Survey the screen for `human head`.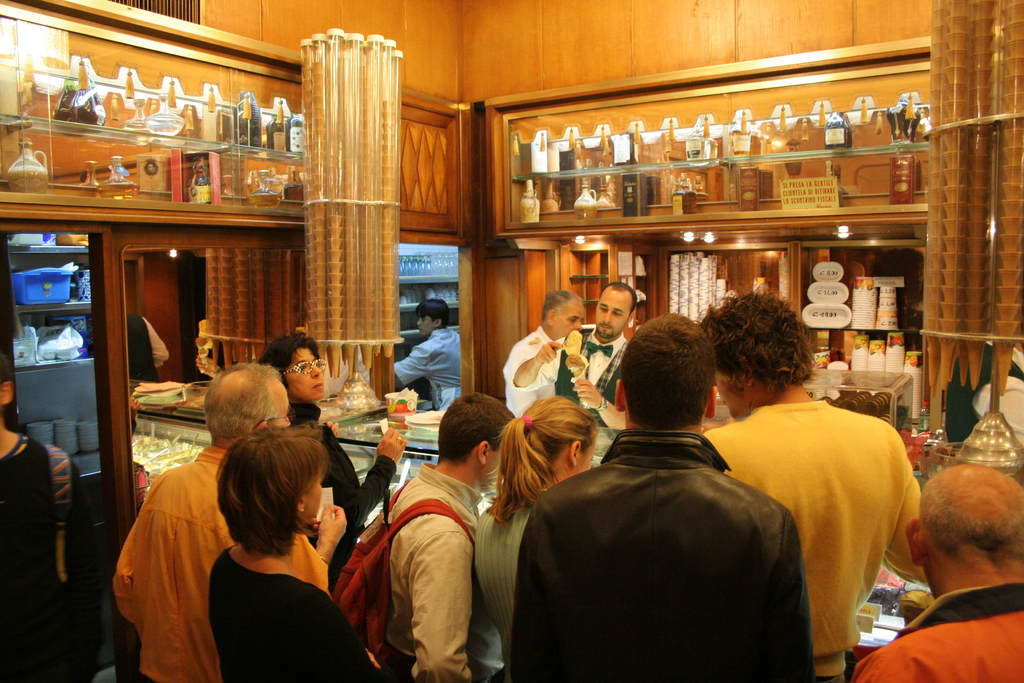
Survey found: <bbox>0, 341, 12, 415</bbox>.
